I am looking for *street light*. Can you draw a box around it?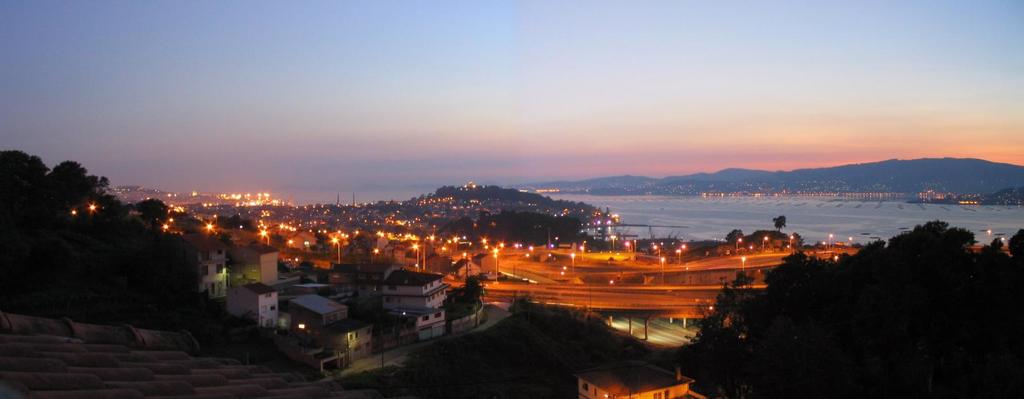
Sure, the bounding box is left=826, top=234, right=833, bottom=252.
